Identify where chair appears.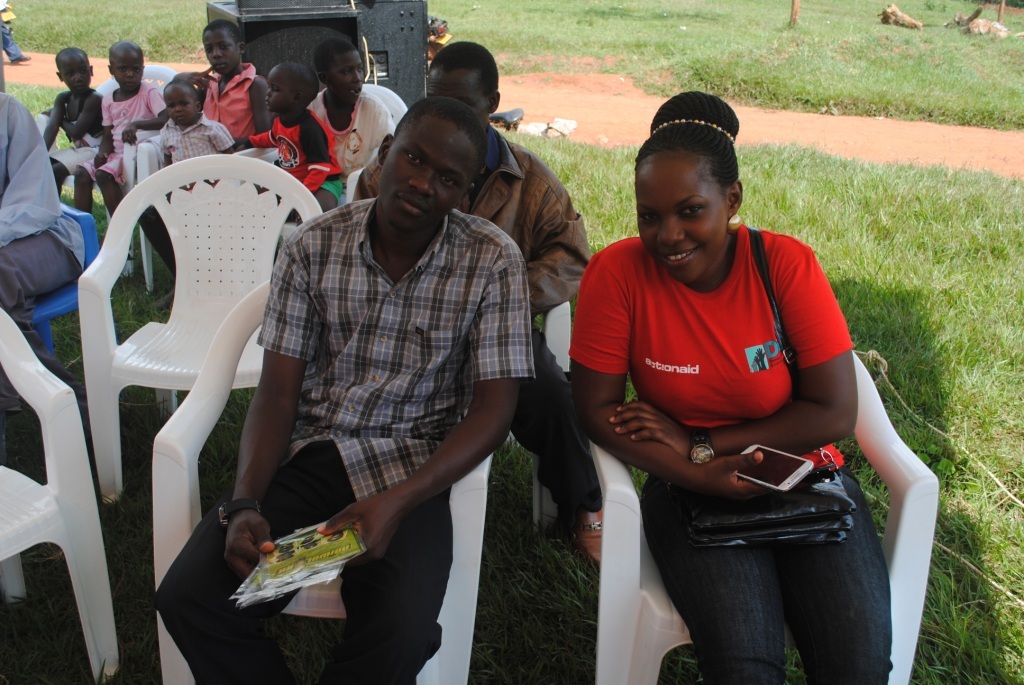
Appears at (142, 133, 275, 279).
